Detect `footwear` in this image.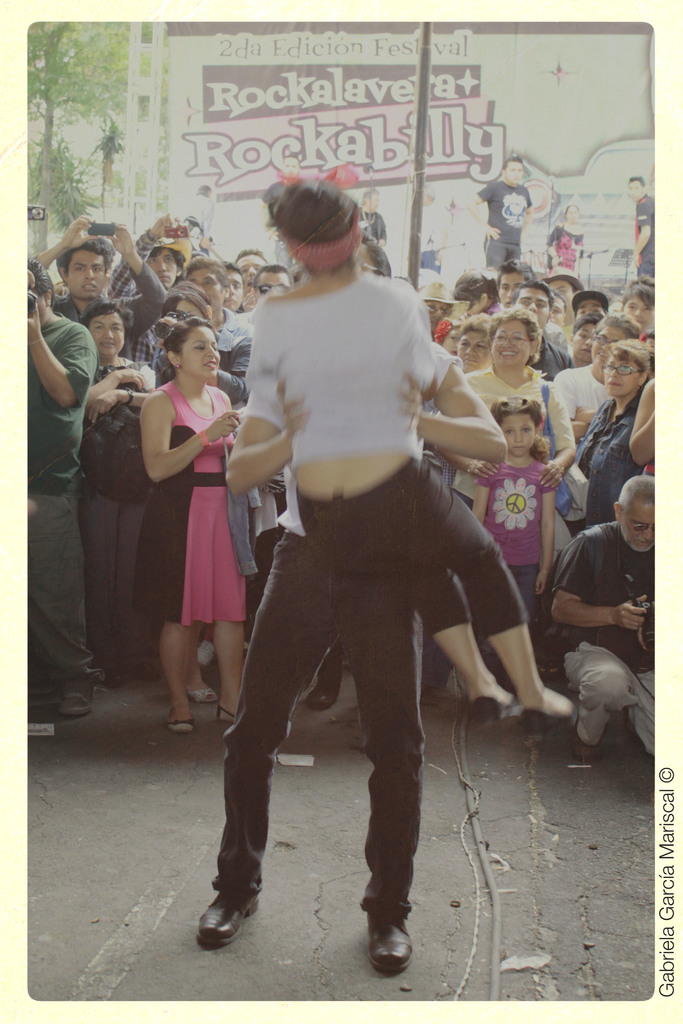
Detection: (x1=575, y1=743, x2=596, y2=764).
